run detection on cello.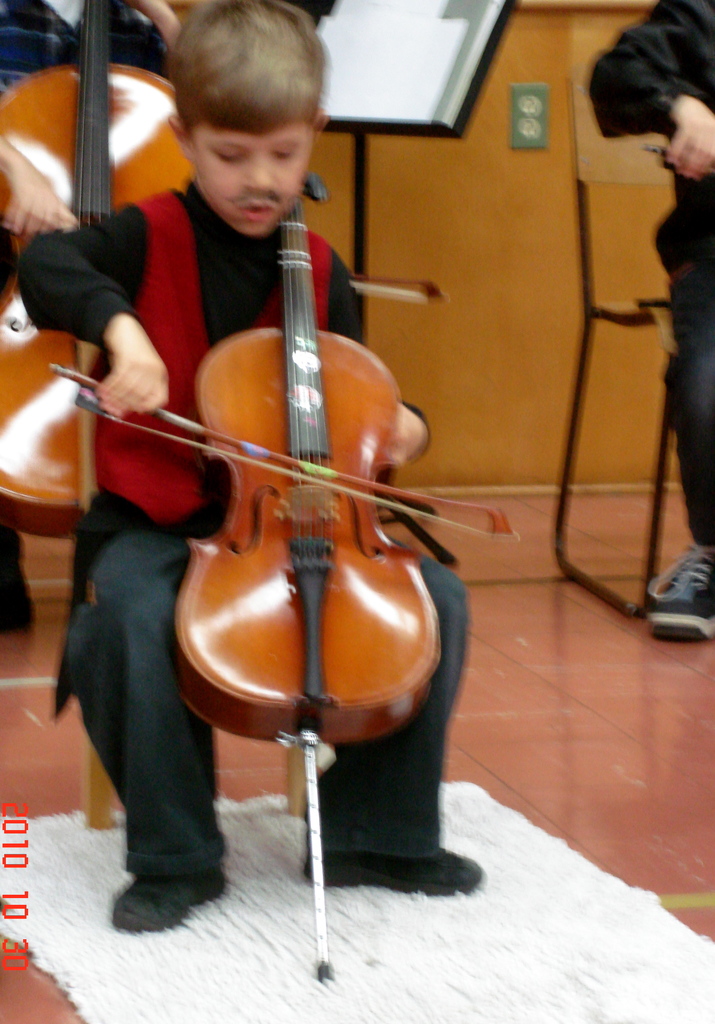
Result: <bbox>49, 178, 509, 982</bbox>.
